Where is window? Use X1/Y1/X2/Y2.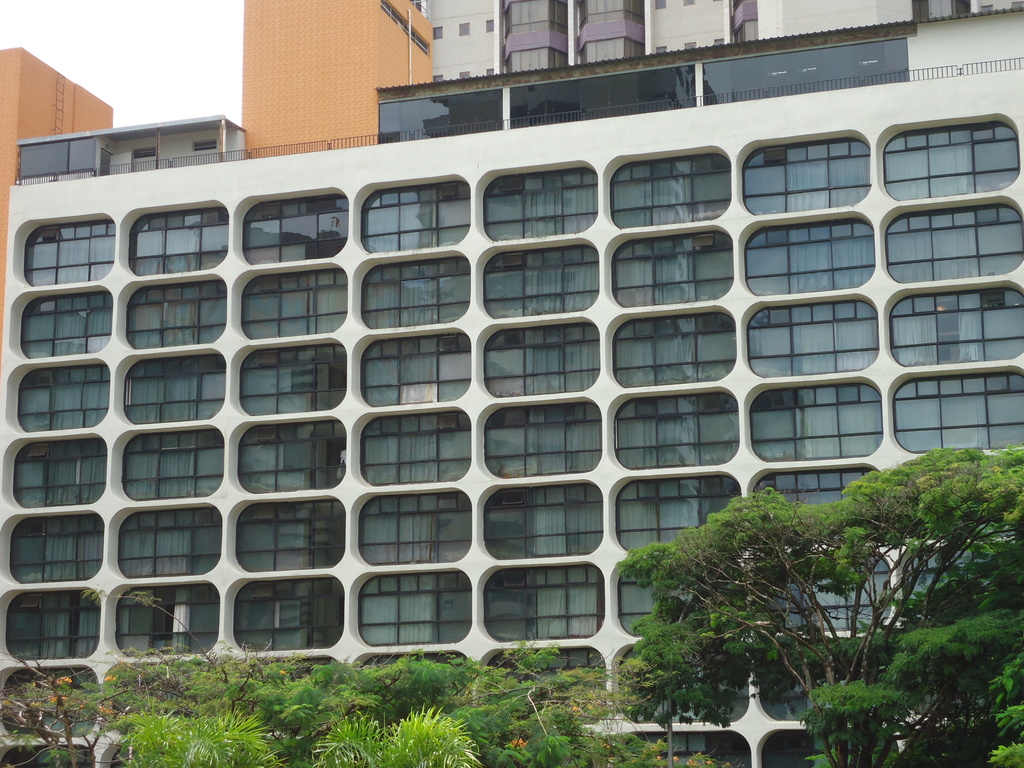
10/288/118/357.
